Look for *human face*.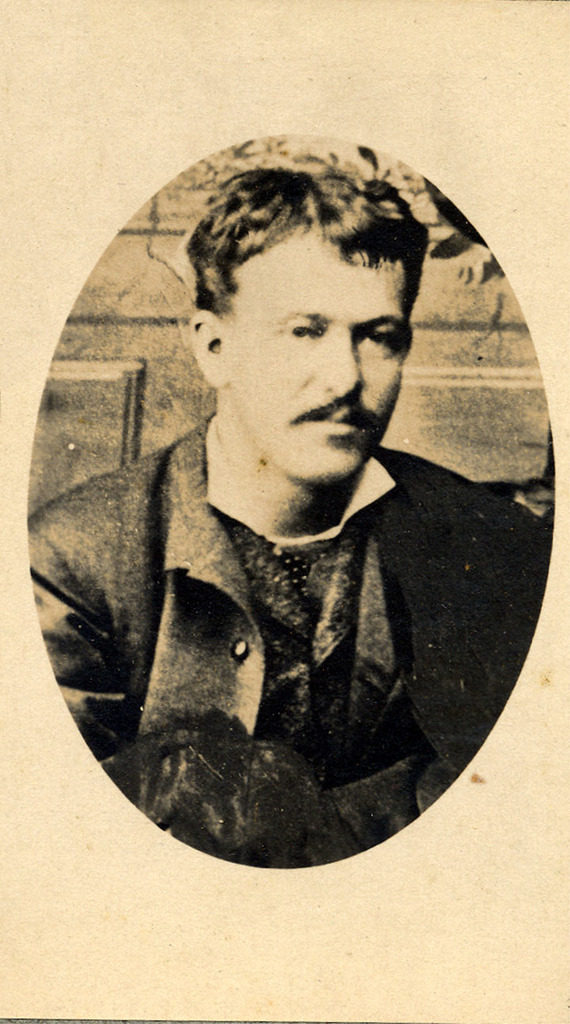
Found: l=215, t=158, r=452, b=489.
